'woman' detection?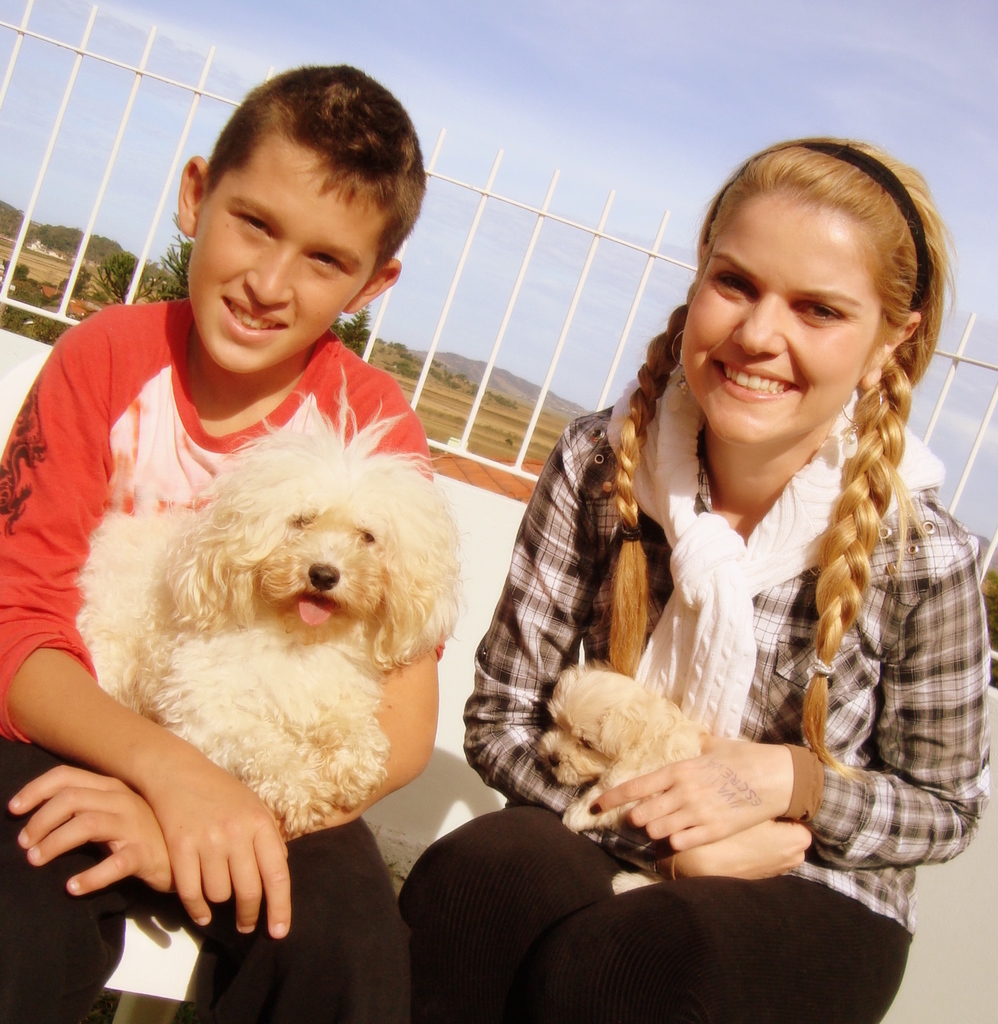
<bbox>552, 108, 961, 1023</bbox>
